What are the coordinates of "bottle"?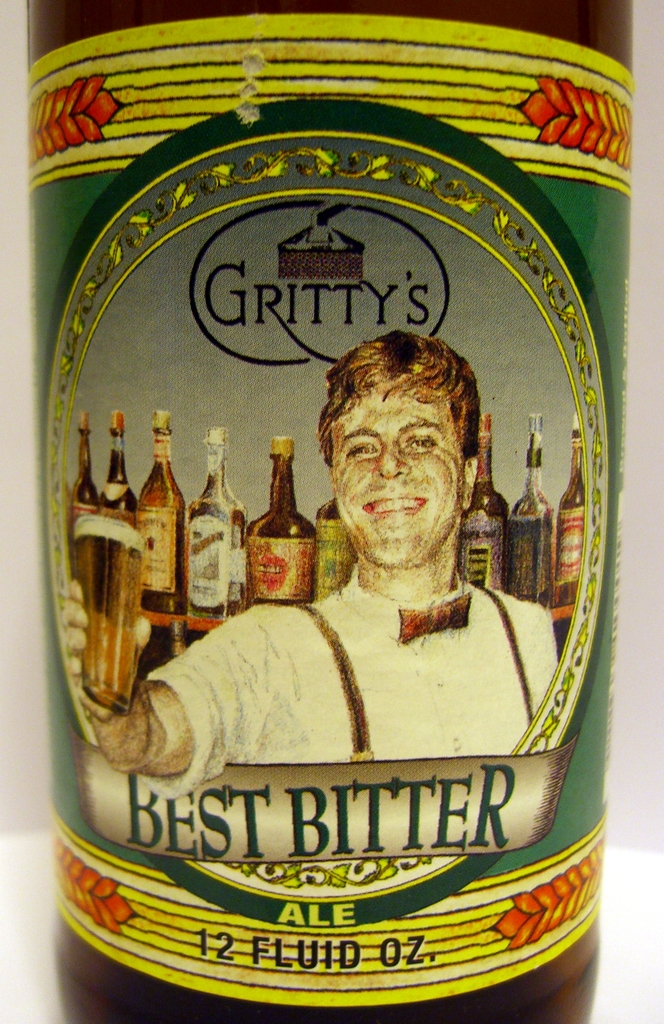
(x1=60, y1=407, x2=103, y2=614).
